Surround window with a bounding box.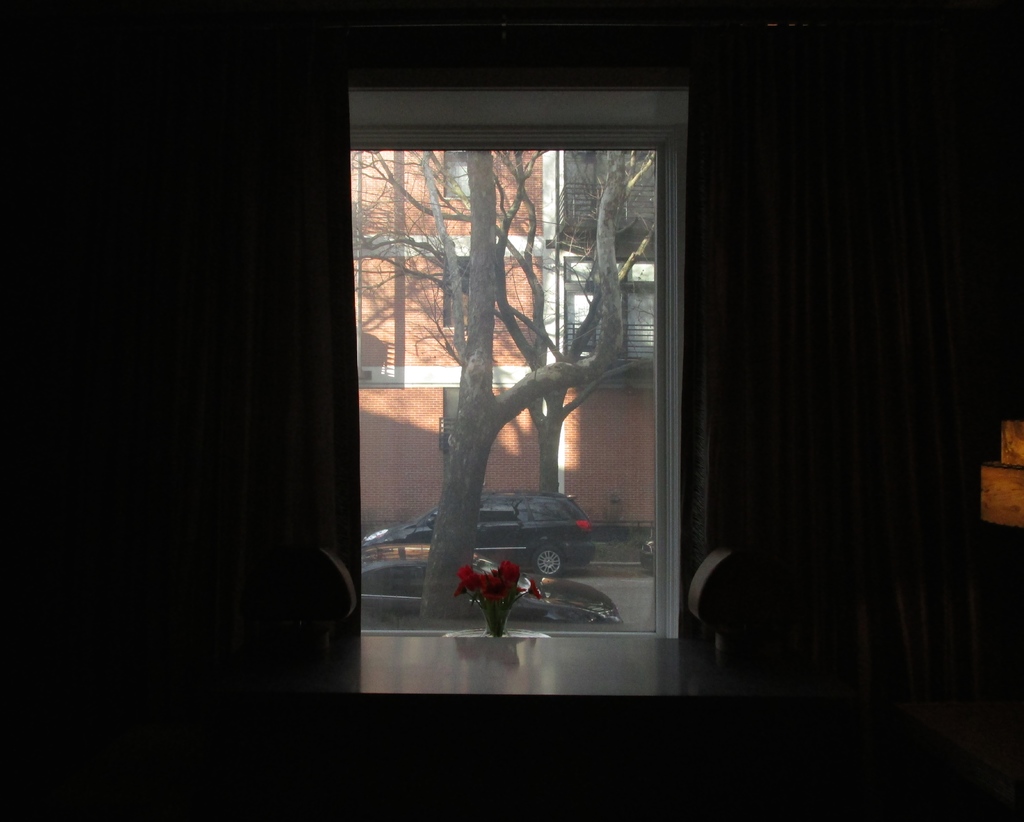
BBox(442, 136, 499, 205).
